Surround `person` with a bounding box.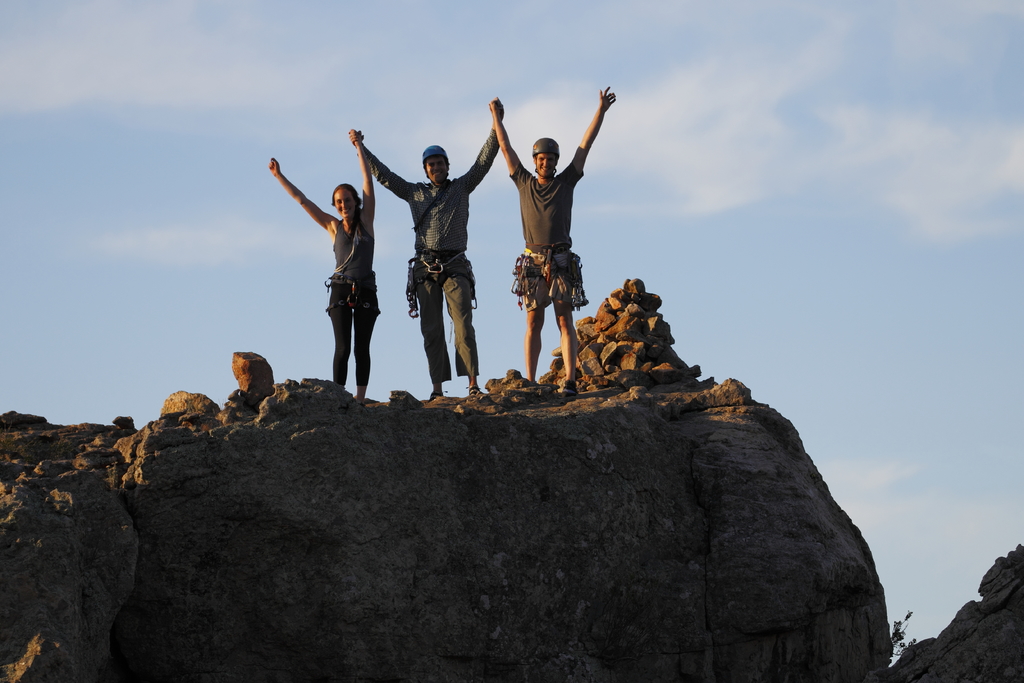
select_region(262, 126, 380, 404).
